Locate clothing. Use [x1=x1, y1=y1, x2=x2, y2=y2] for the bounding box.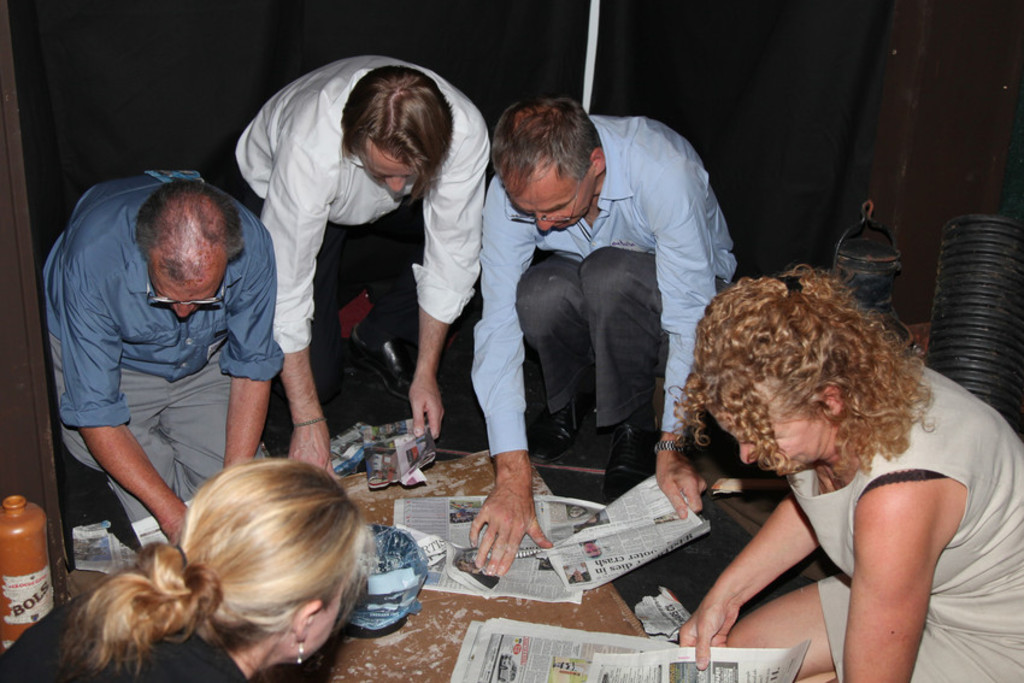
[x1=782, y1=347, x2=1023, y2=682].
